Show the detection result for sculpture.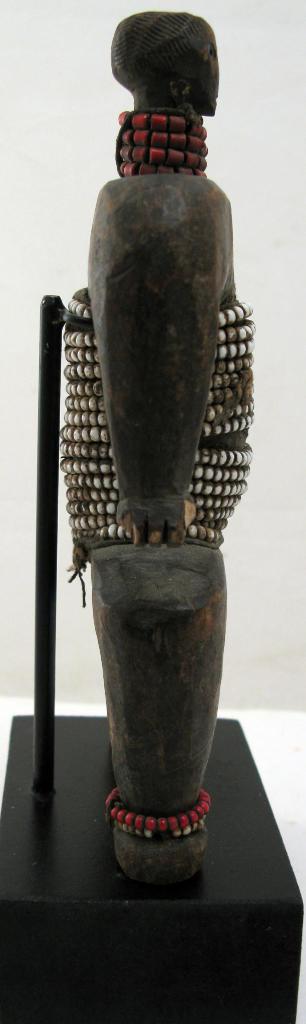
BBox(51, 19, 251, 877).
